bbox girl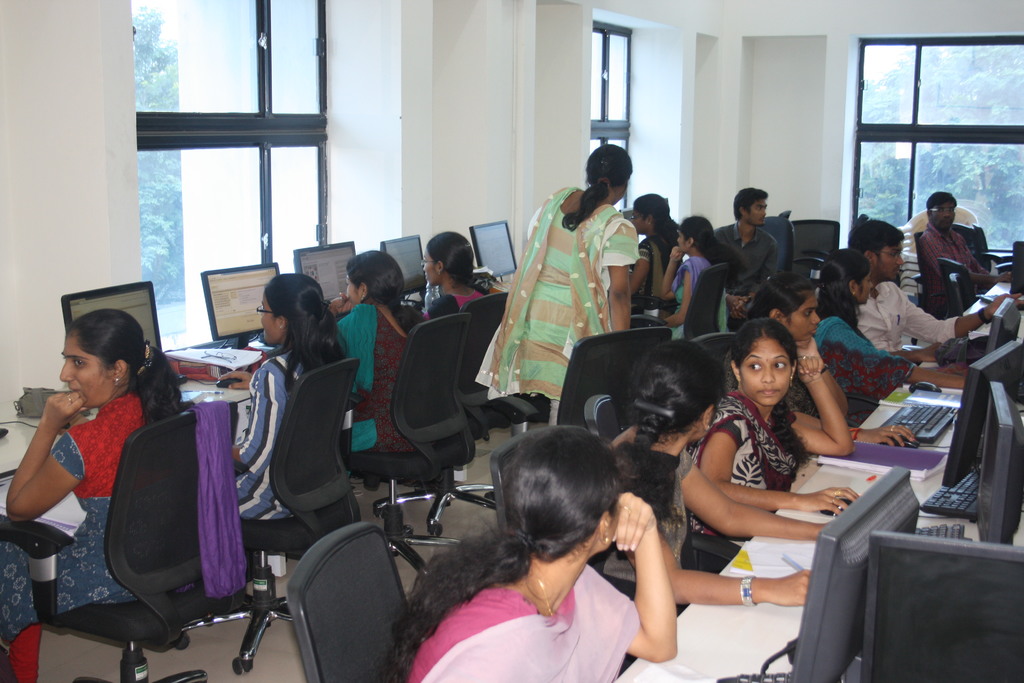
[x1=323, y1=247, x2=437, y2=465]
